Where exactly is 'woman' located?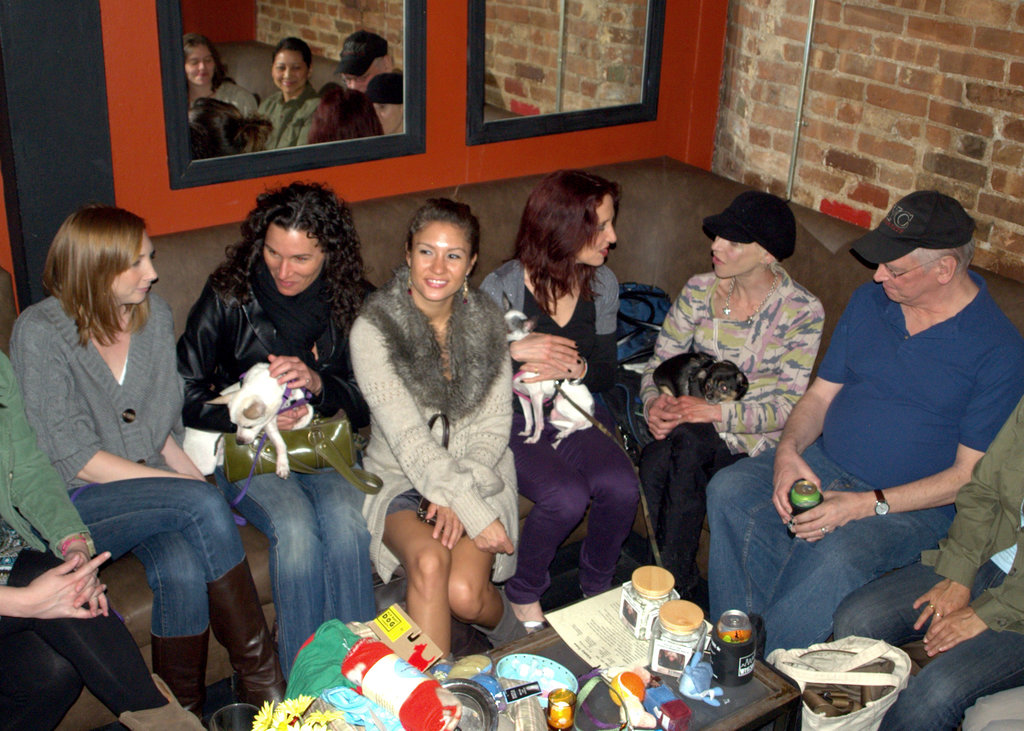
Its bounding box is left=307, top=82, right=387, bottom=145.
